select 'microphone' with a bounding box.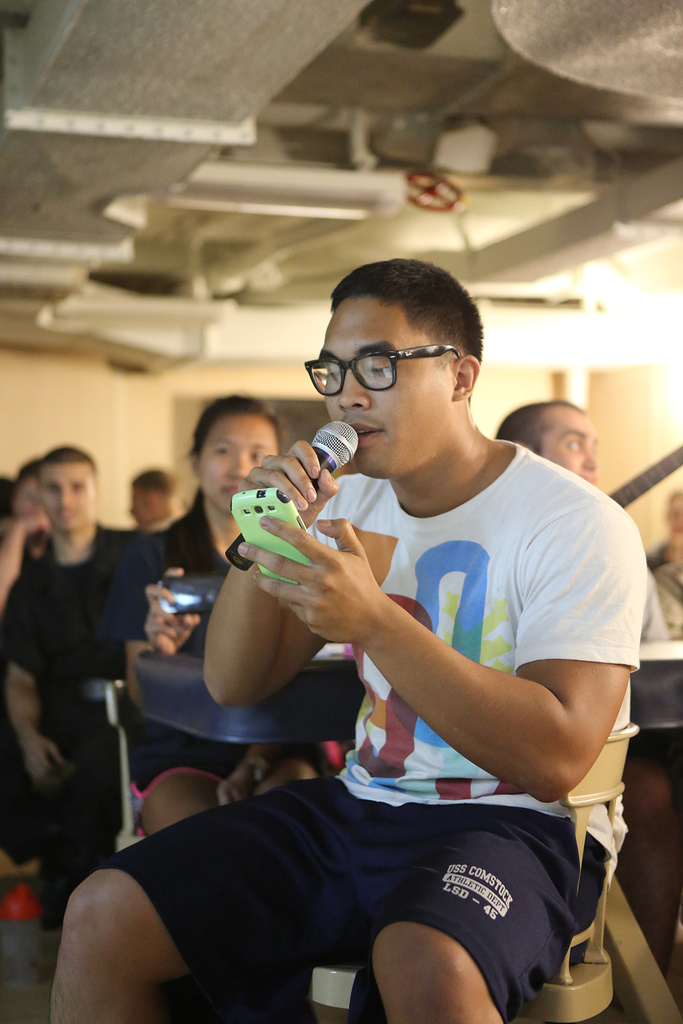
BBox(229, 418, 375, 541).
